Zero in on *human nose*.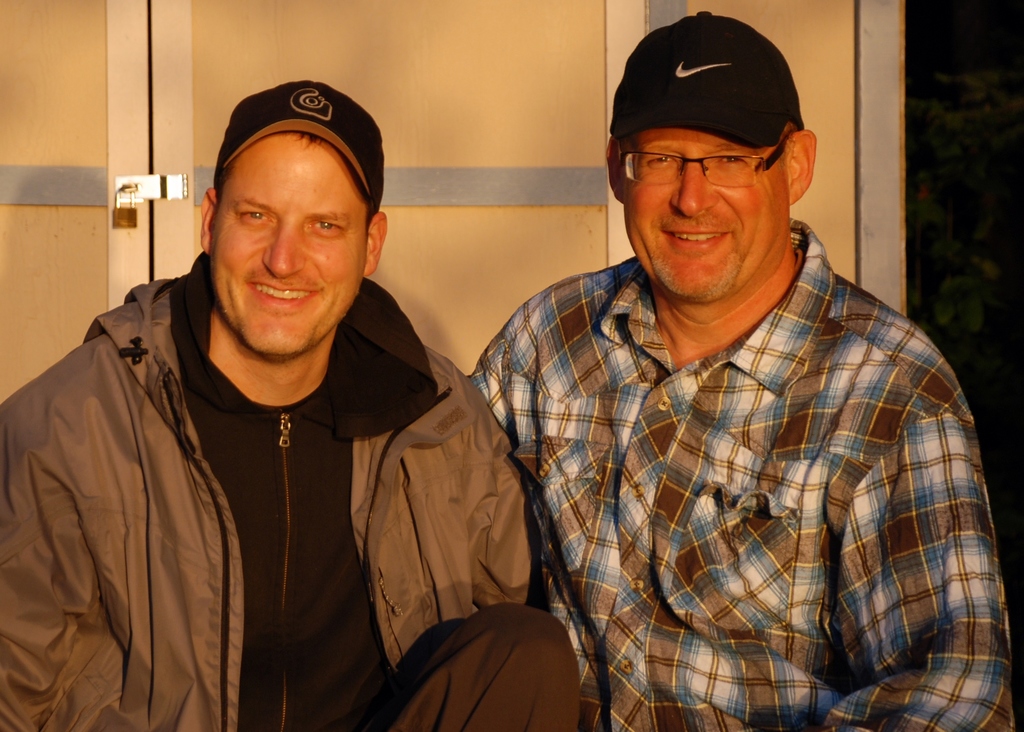
Zeroed in: box=[671, 156, 723, 216].
